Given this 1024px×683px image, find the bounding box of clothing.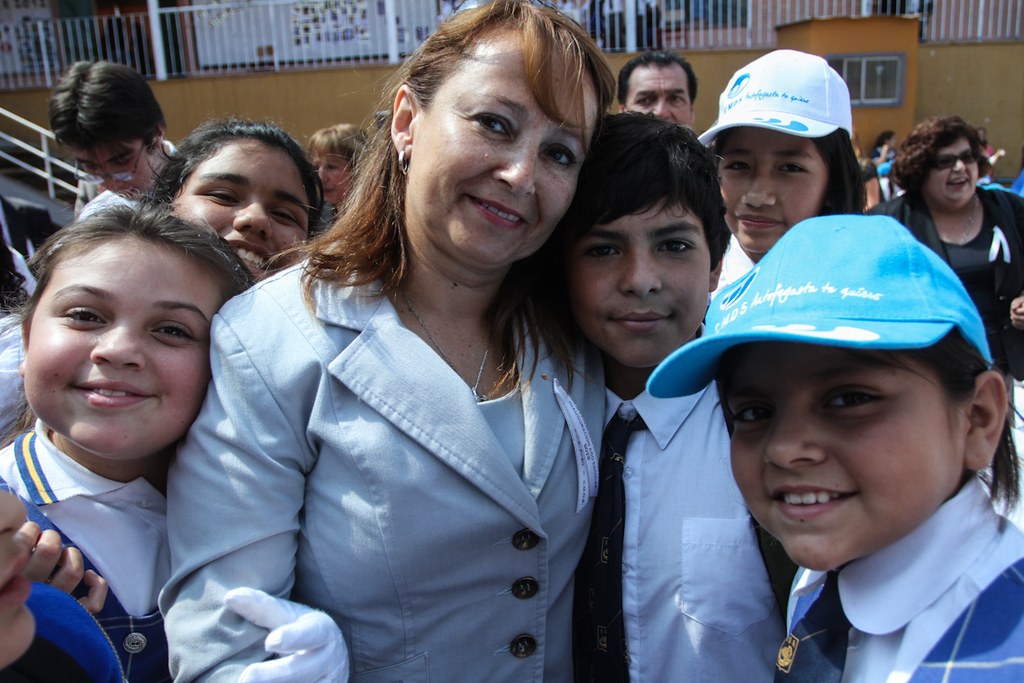
box=[218, 215, 600, 674].
